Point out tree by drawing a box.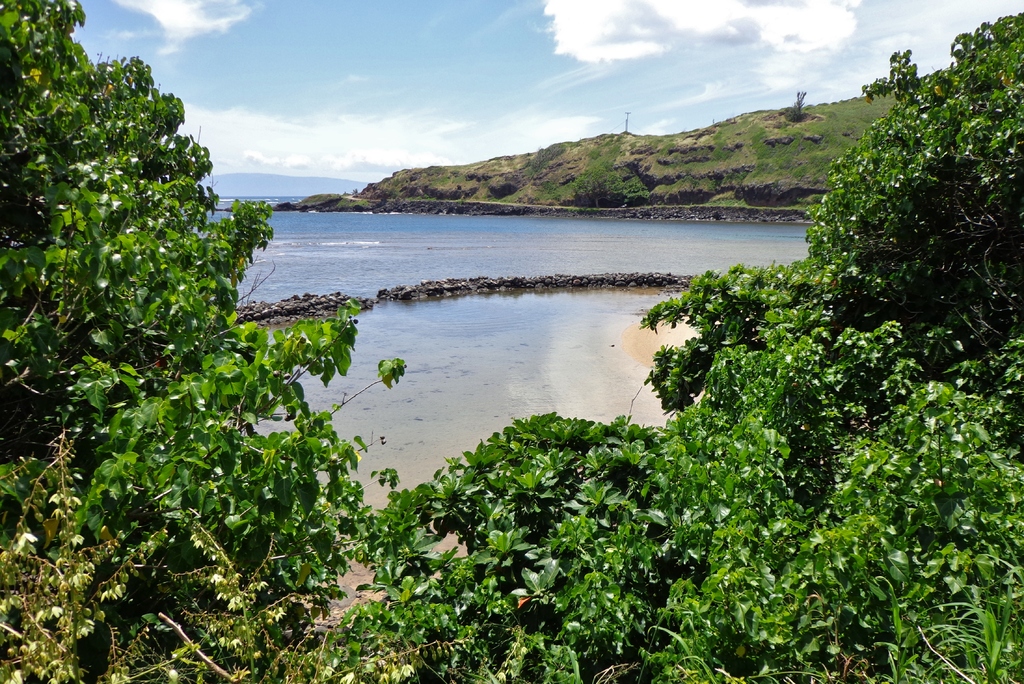
region(14, 49, 328, 636).
